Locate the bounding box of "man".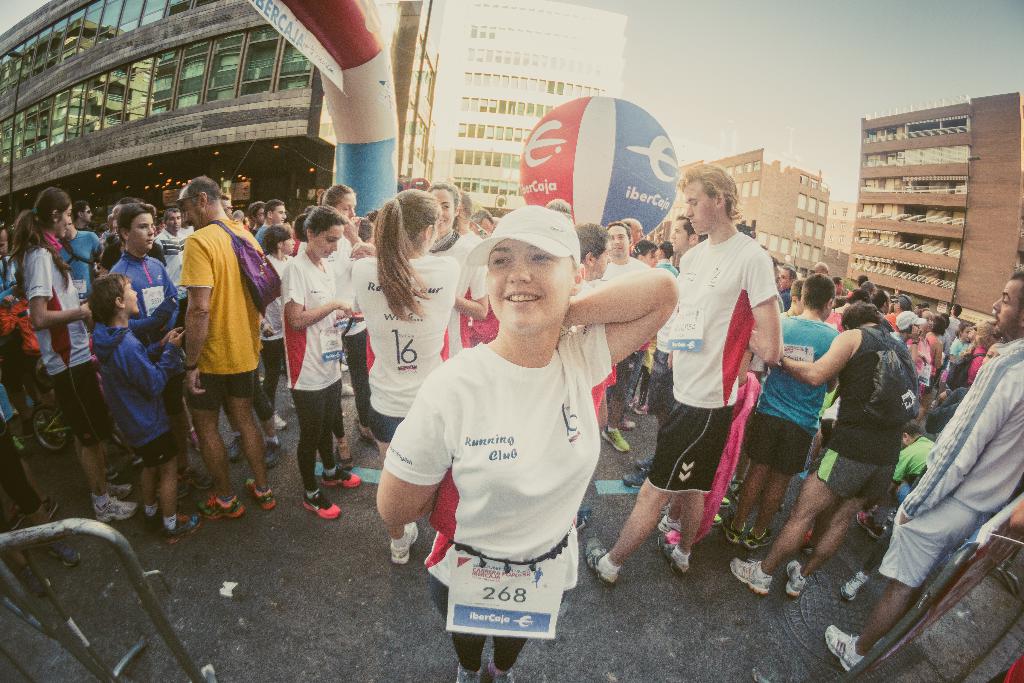
Bounding box: bbox(573, 223, 610, 292).
